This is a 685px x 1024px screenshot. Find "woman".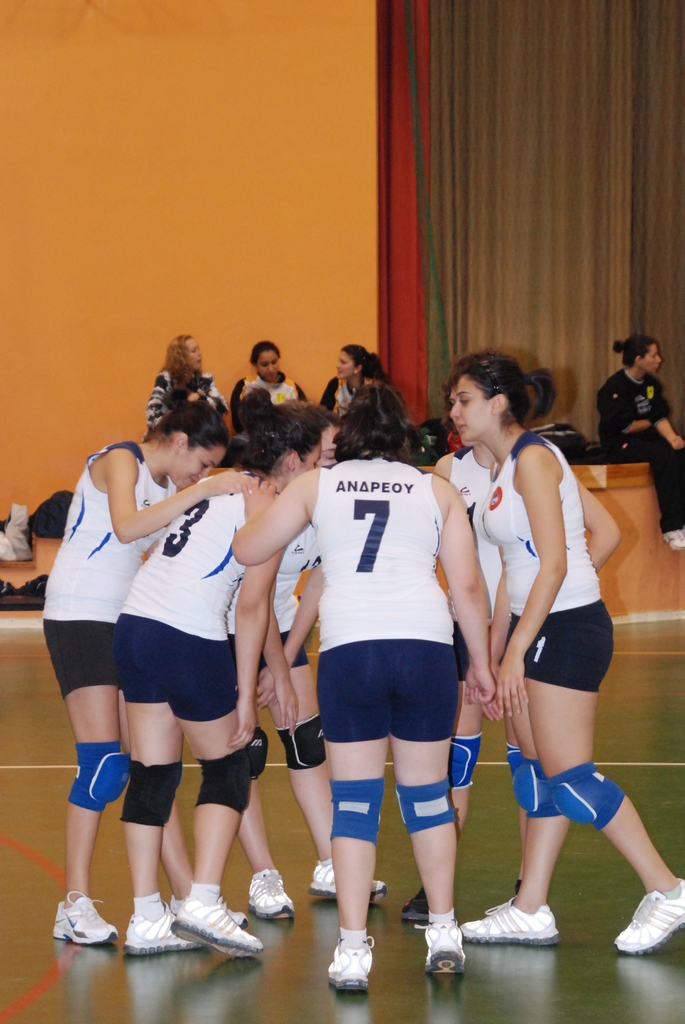
Bounding box: 227 340 315 435.
